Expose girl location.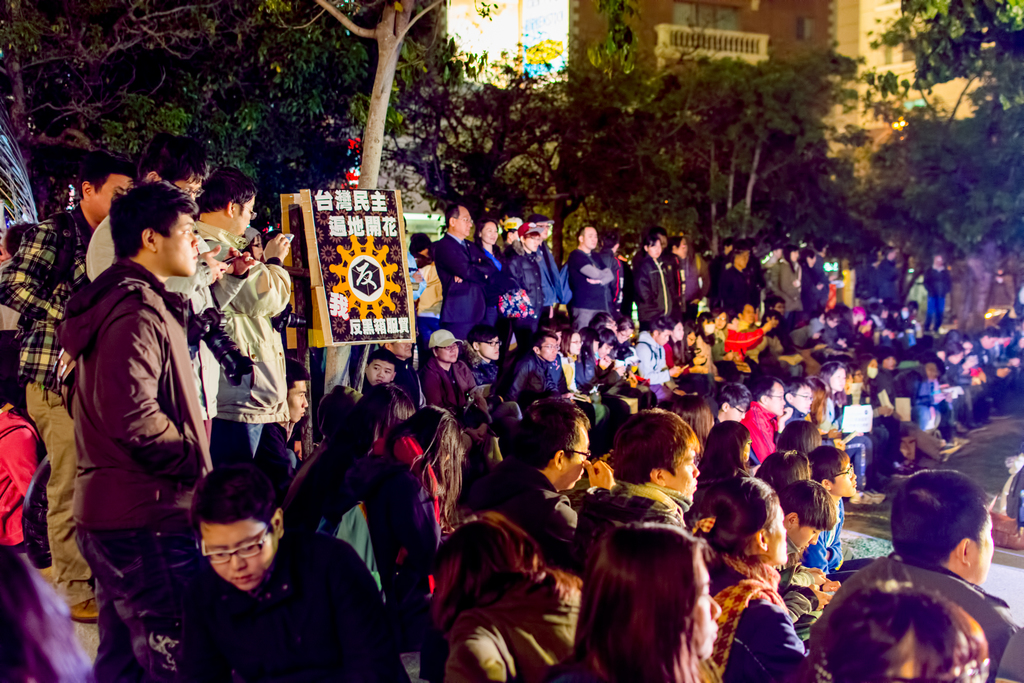
Exposed at x1=559, y1=327, x2=612, y2=462.
